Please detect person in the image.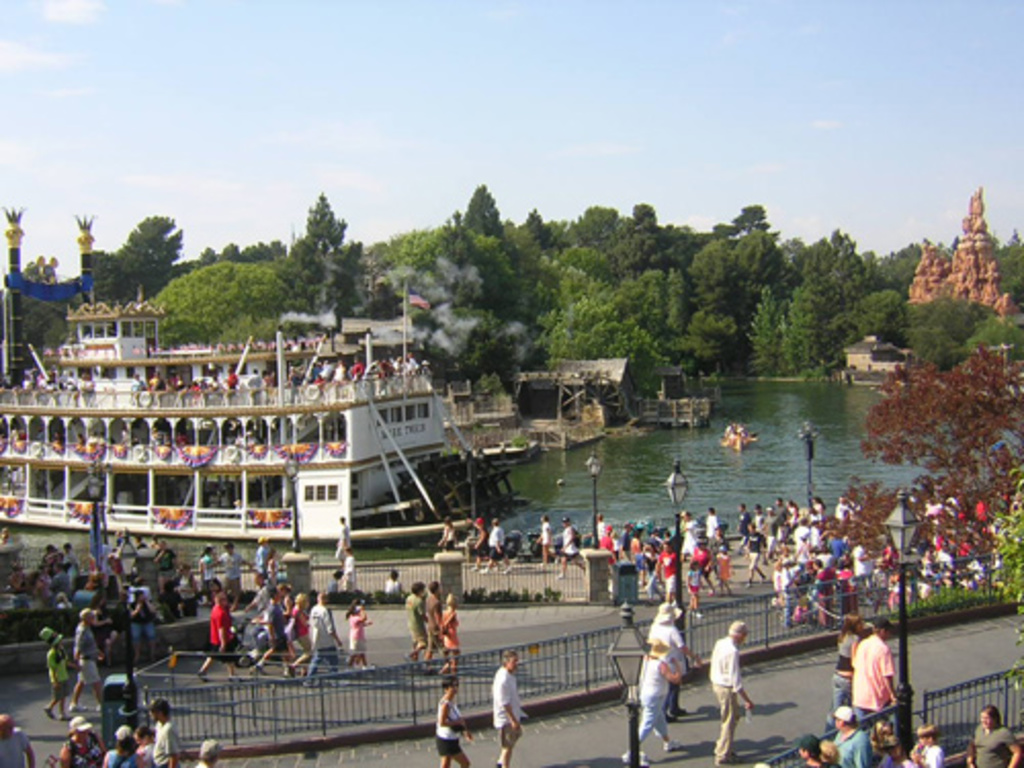
crop(487, 649, 522, 766).
